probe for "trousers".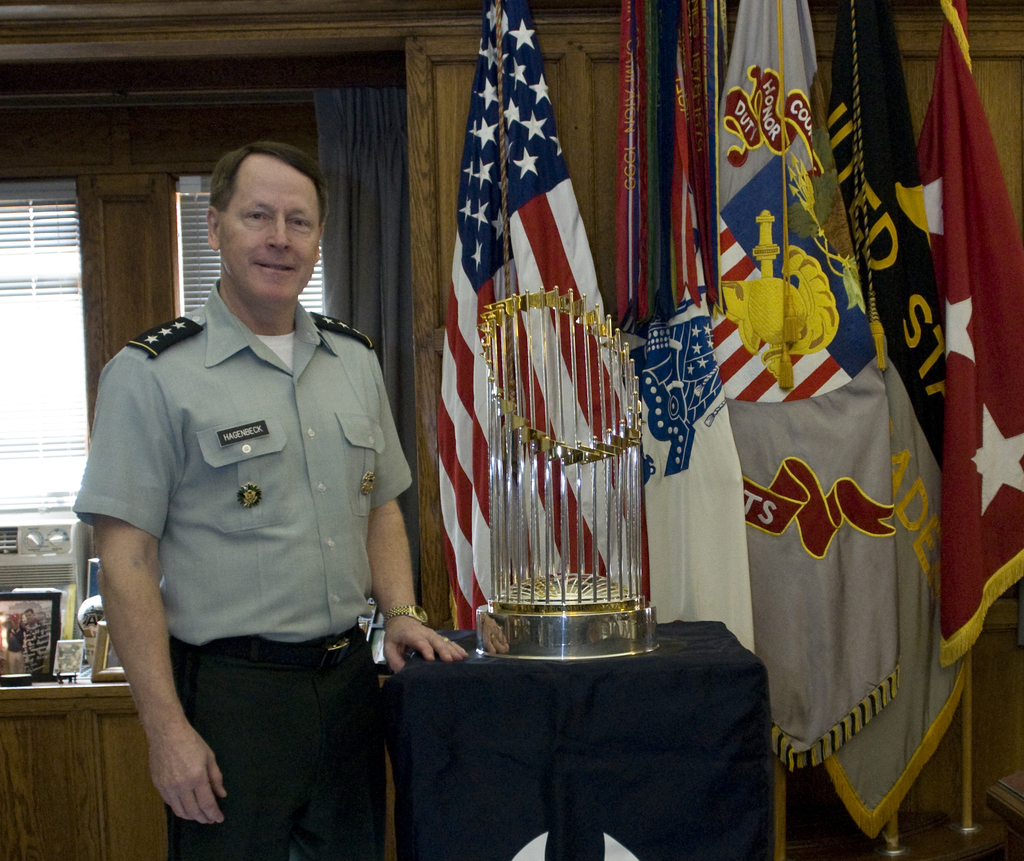
Probe result: select_region(159, 615, 390, 831).
